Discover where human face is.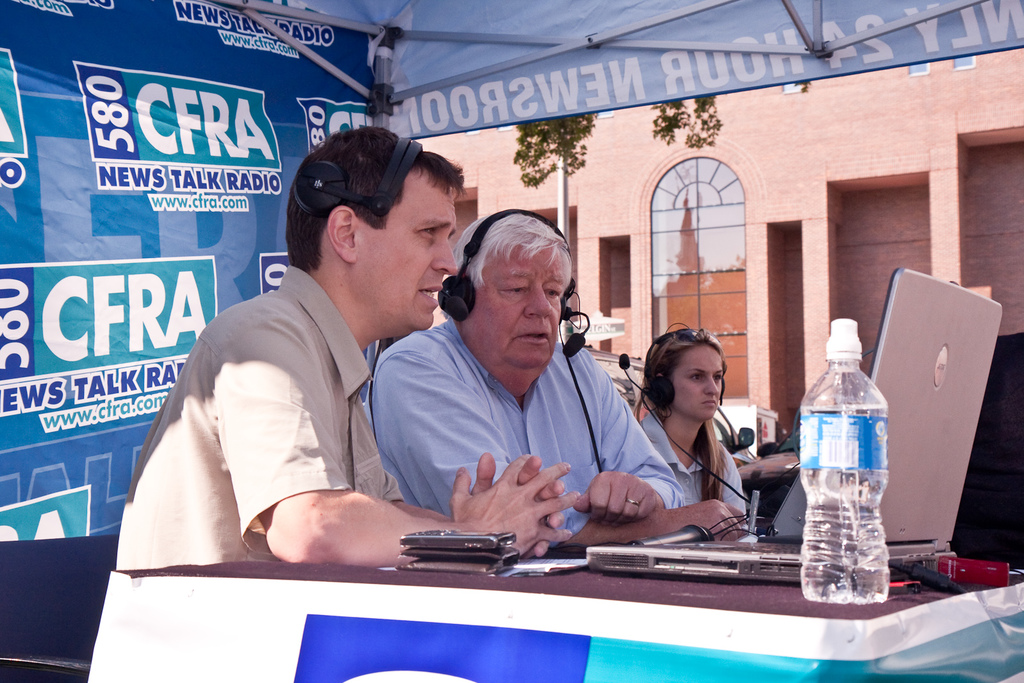
Discovered at 361 182 460 331.
